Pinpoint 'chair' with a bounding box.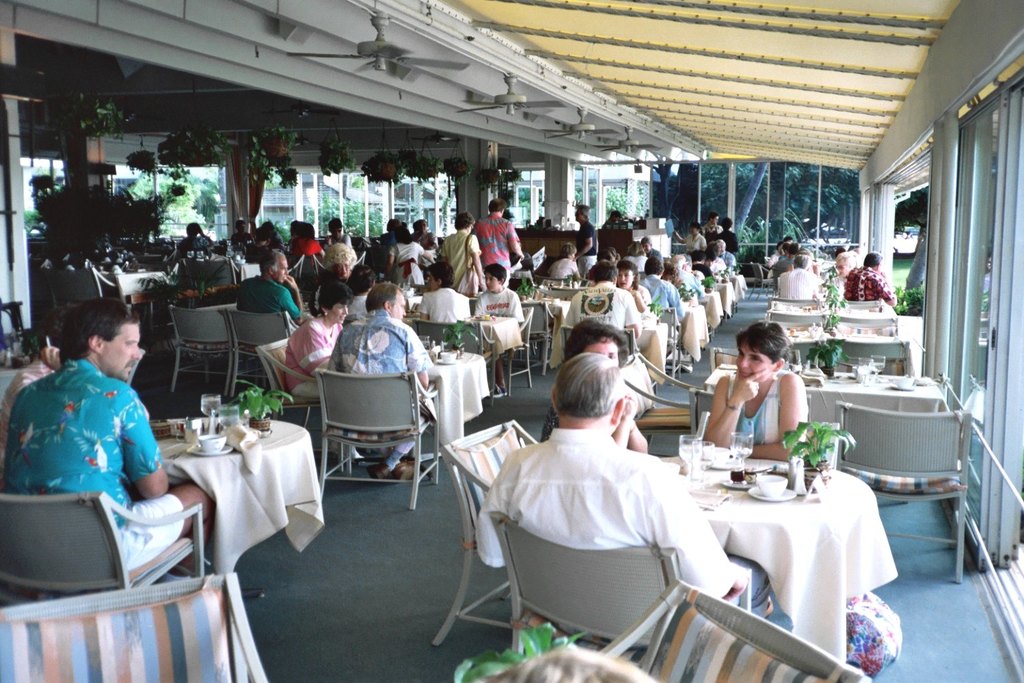
500:309:535:393.
